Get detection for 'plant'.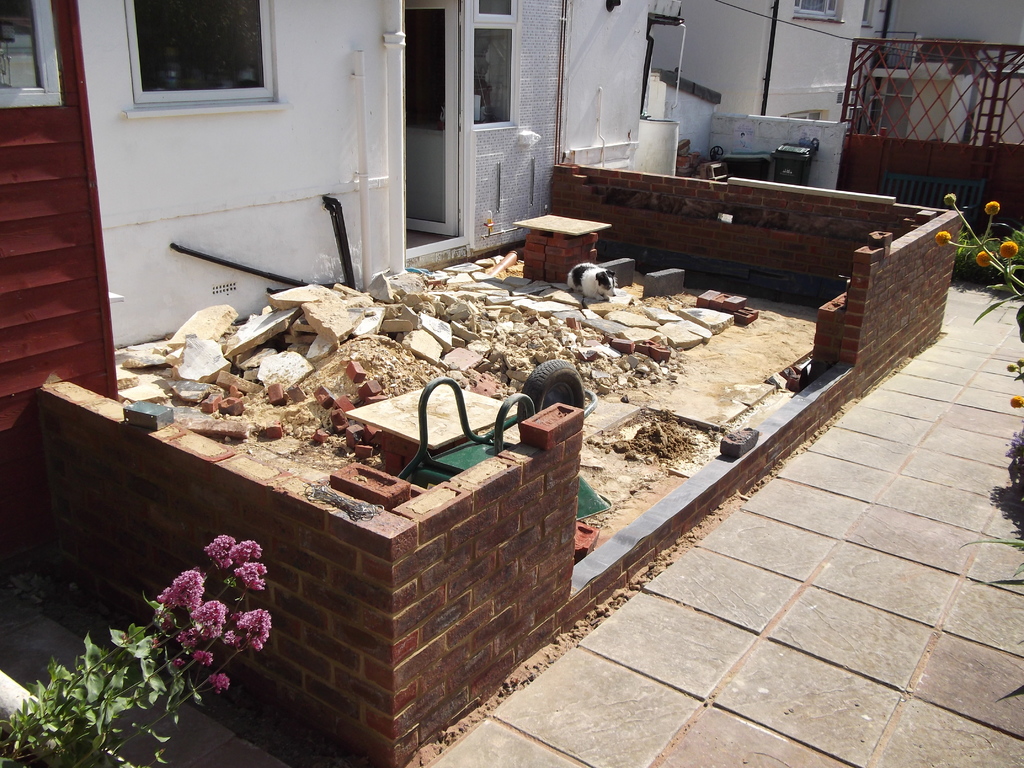
Detection: detection(983, 424, 1023, 552).
